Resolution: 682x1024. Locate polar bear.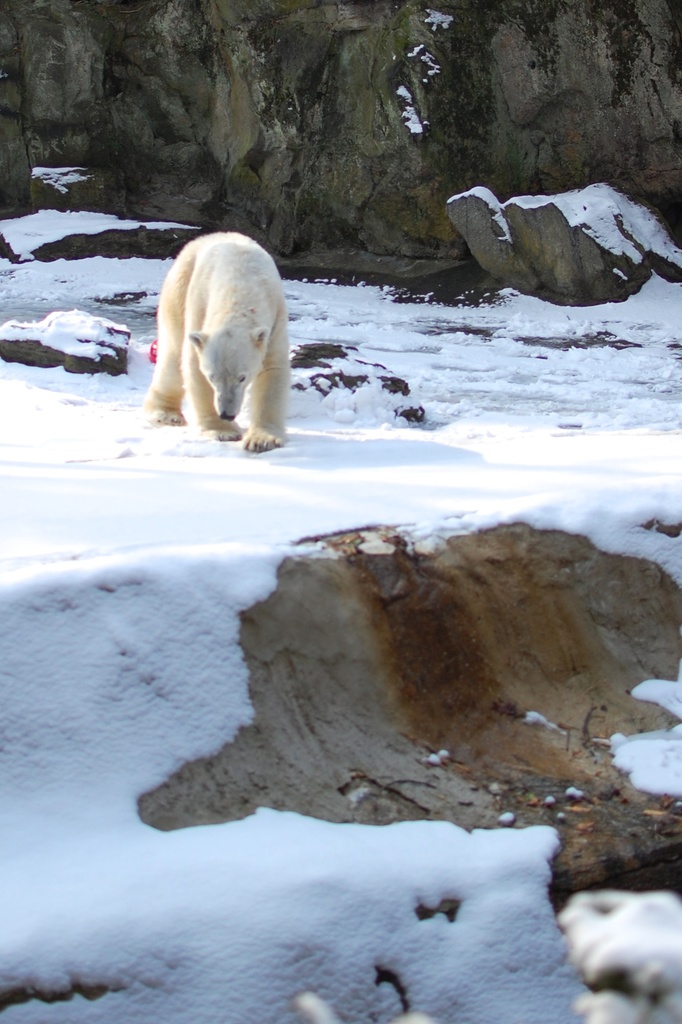
[left=144, top=227, right=288, bottom=446].
